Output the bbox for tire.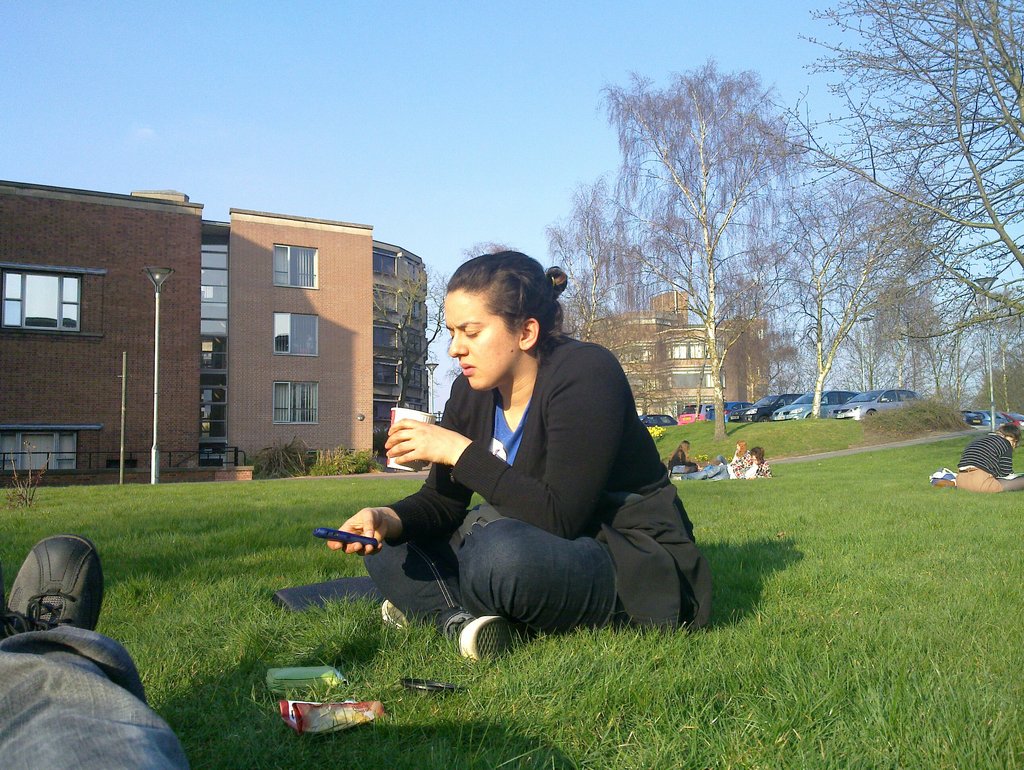
[left=758, top=414, right=768, bottom=423].
